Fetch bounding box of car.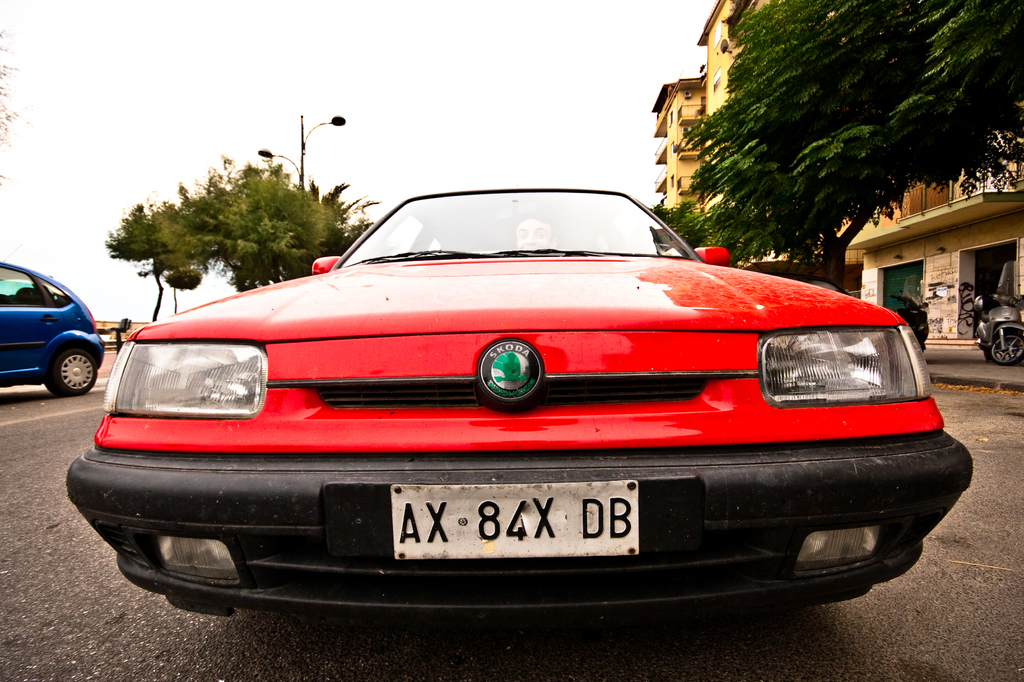
Bbox: BBox(57, 182, 974, 630).
